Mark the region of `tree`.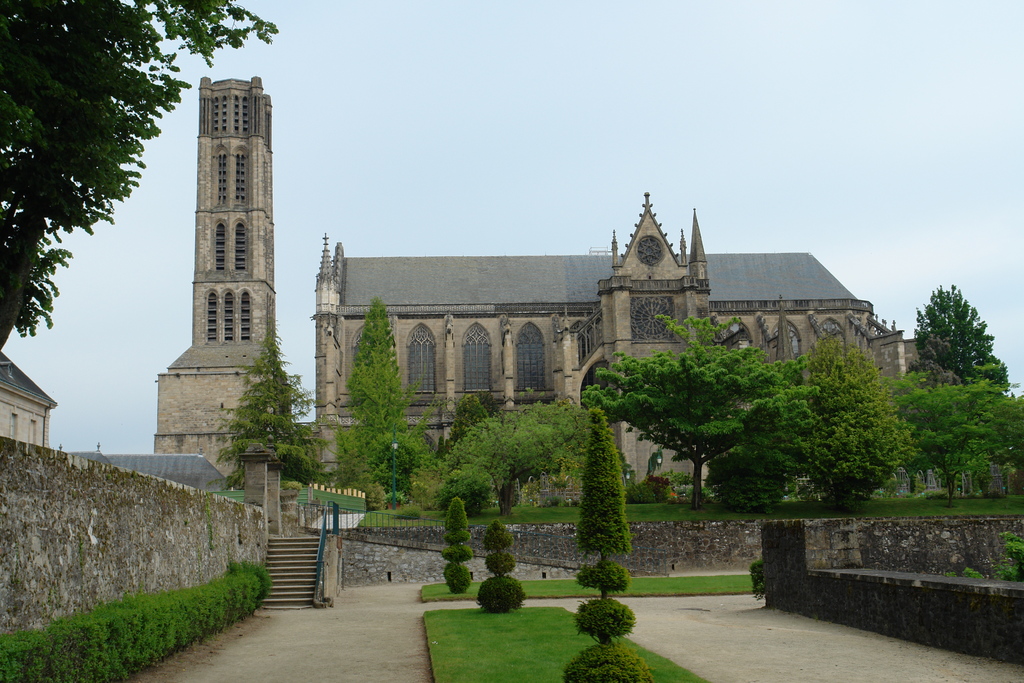
Region: [x1=0, y1=0, x2=282, y2=361].
